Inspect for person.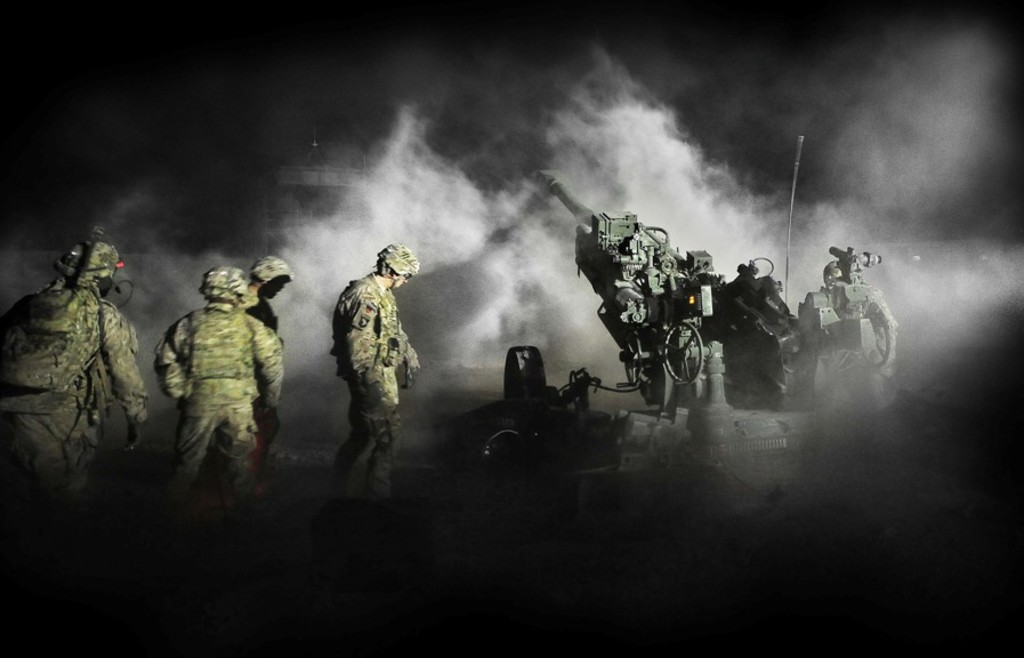
Inspection: box(3, 226, 199, 499).
